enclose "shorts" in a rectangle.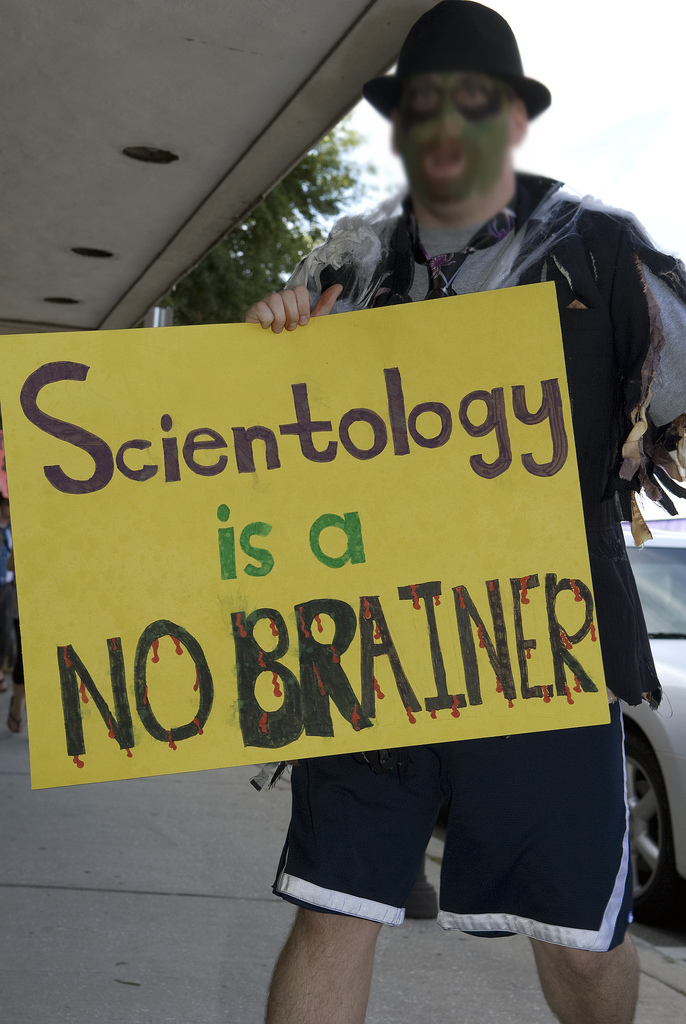
245, 734, 639, 937.
